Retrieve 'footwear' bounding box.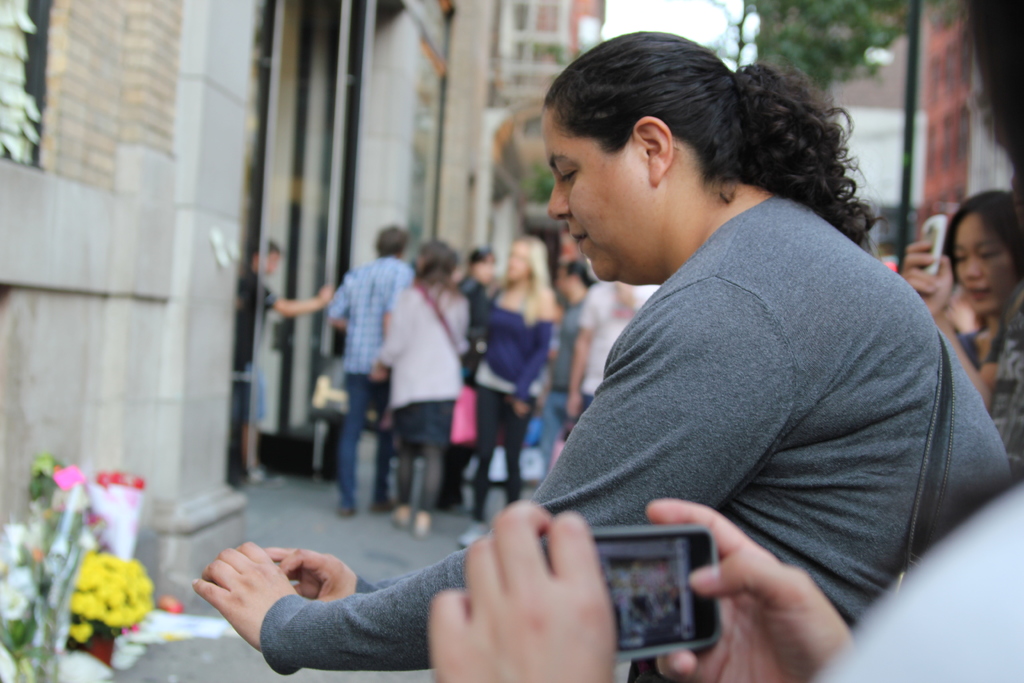
Bounding box: box(372, 494, 400, 511).
